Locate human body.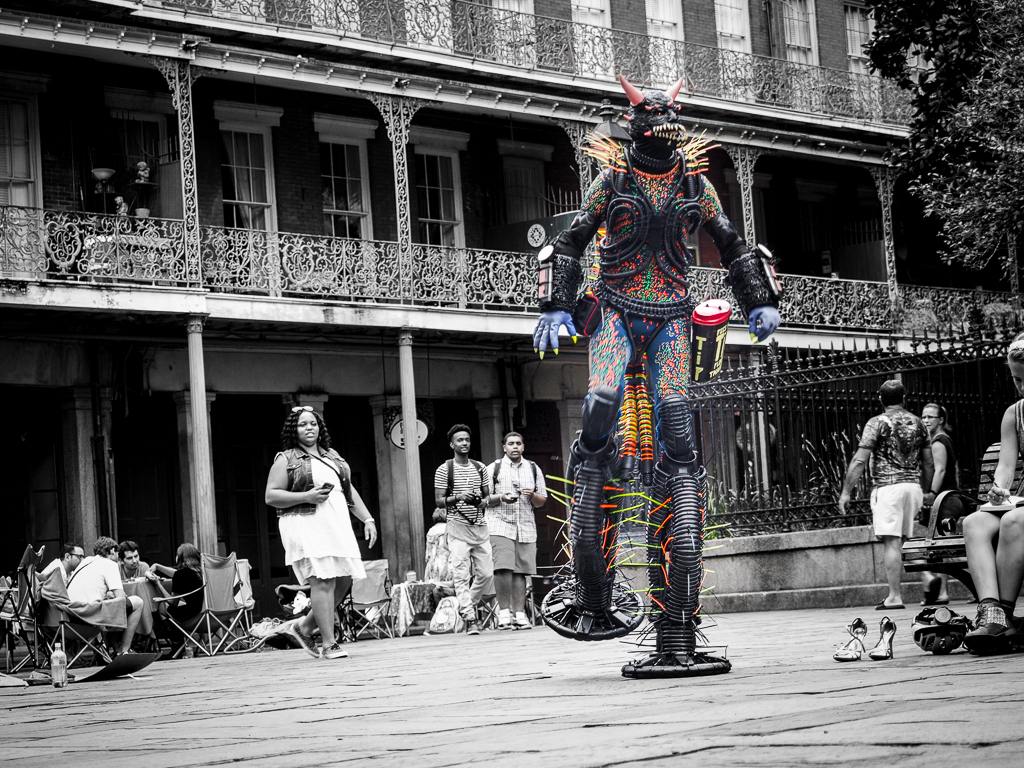
Bounding box: [x1=160, y1=545, x2=211, y2=639].
